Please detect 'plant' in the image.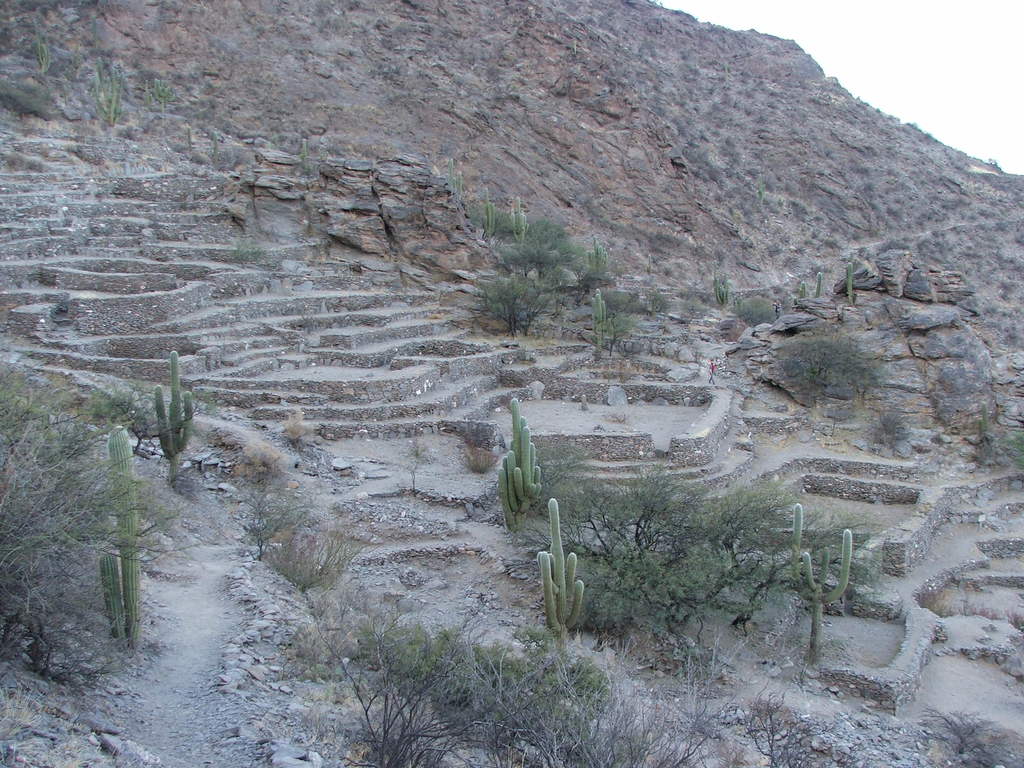
x1=477 y1=182 x2=495 y2=243.
